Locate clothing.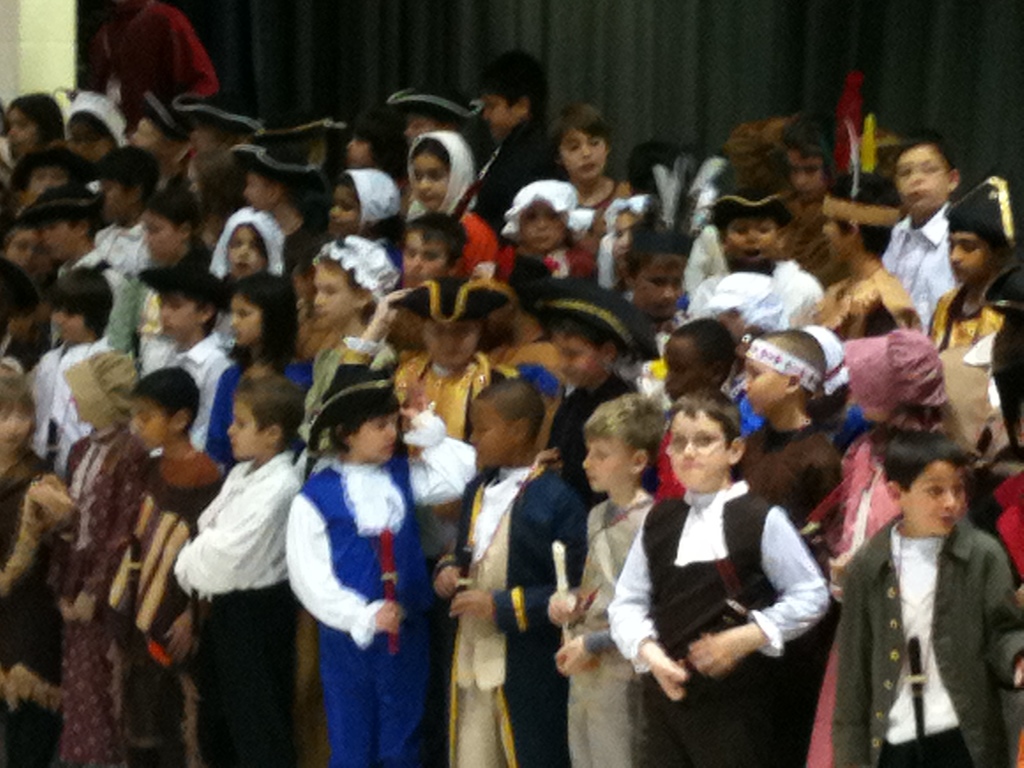
Bounding box: 70:92:127:148.
